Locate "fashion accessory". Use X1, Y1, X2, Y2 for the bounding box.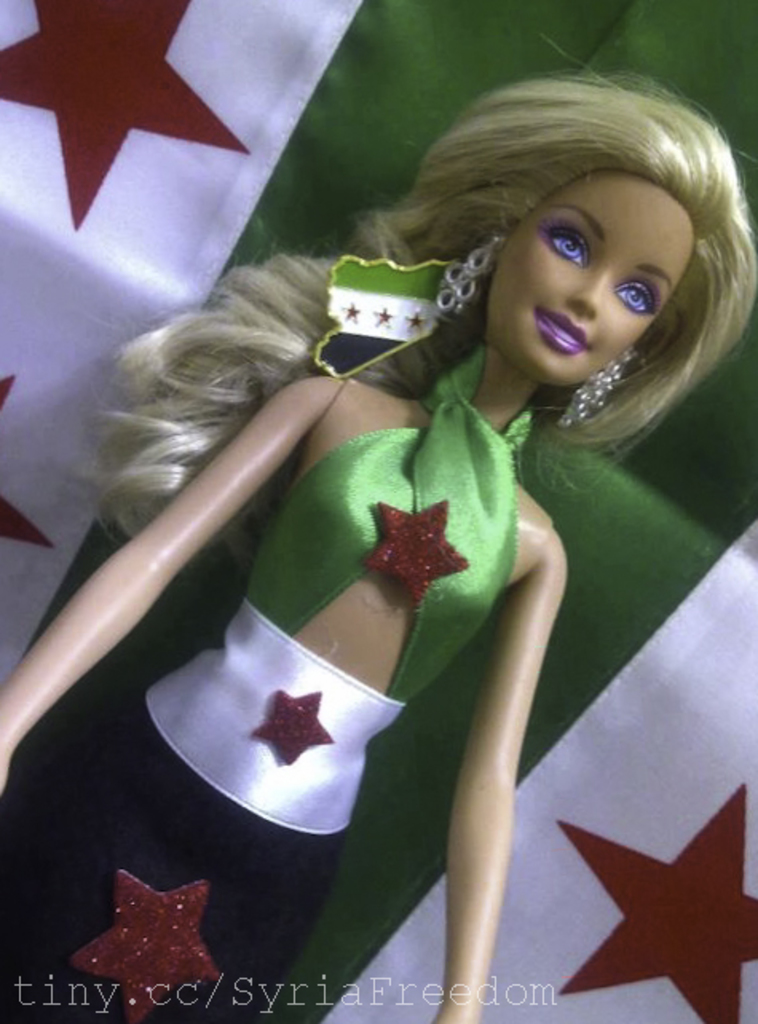
429, 233, 504, 314.
